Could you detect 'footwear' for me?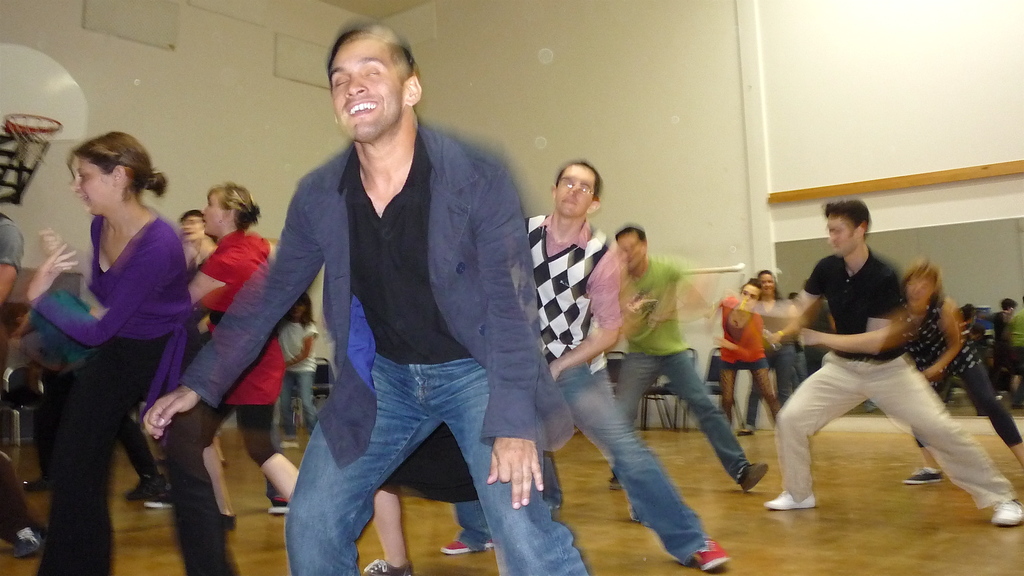
Detection result: [149, 479, 170, 514].
